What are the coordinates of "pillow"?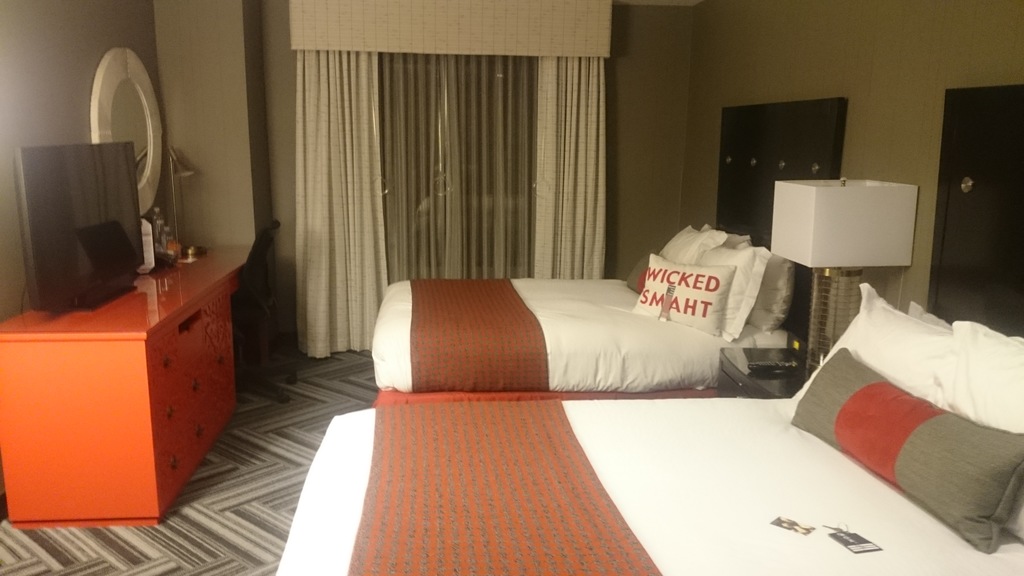
<bbox>656, 222, 724, 262</bbox>.
